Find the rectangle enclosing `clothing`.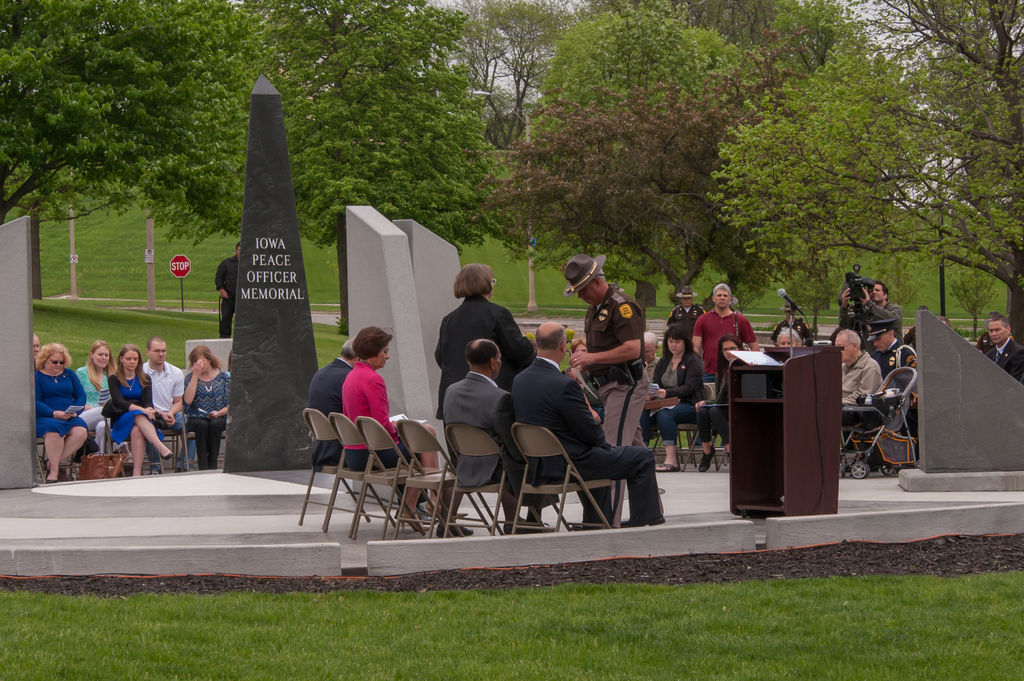
bbox=(105, 365, 154, 450).
